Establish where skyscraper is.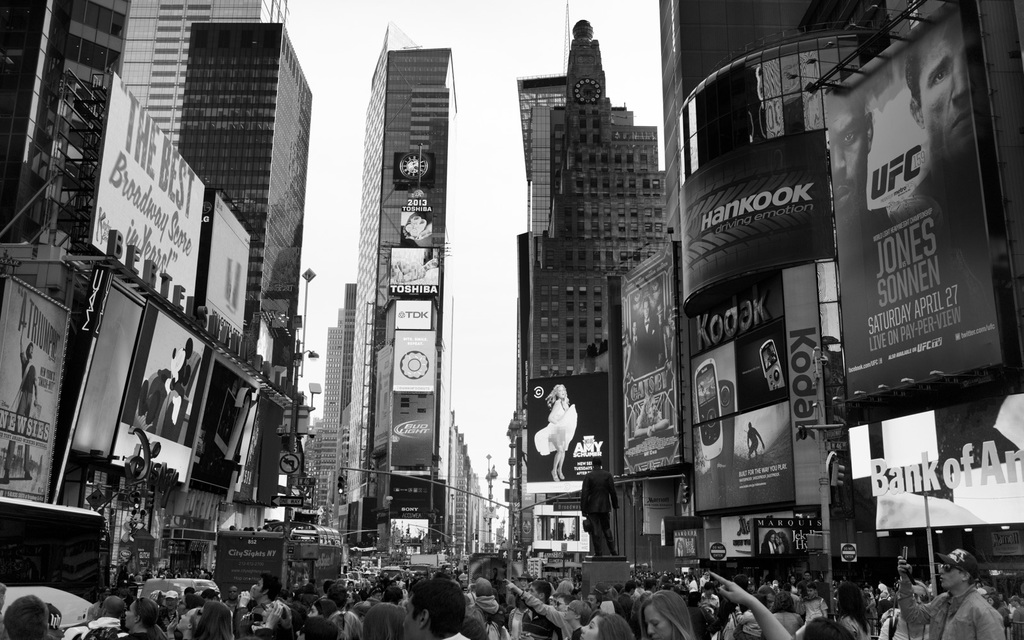
Established at locate(504, 15, 669, 532).
